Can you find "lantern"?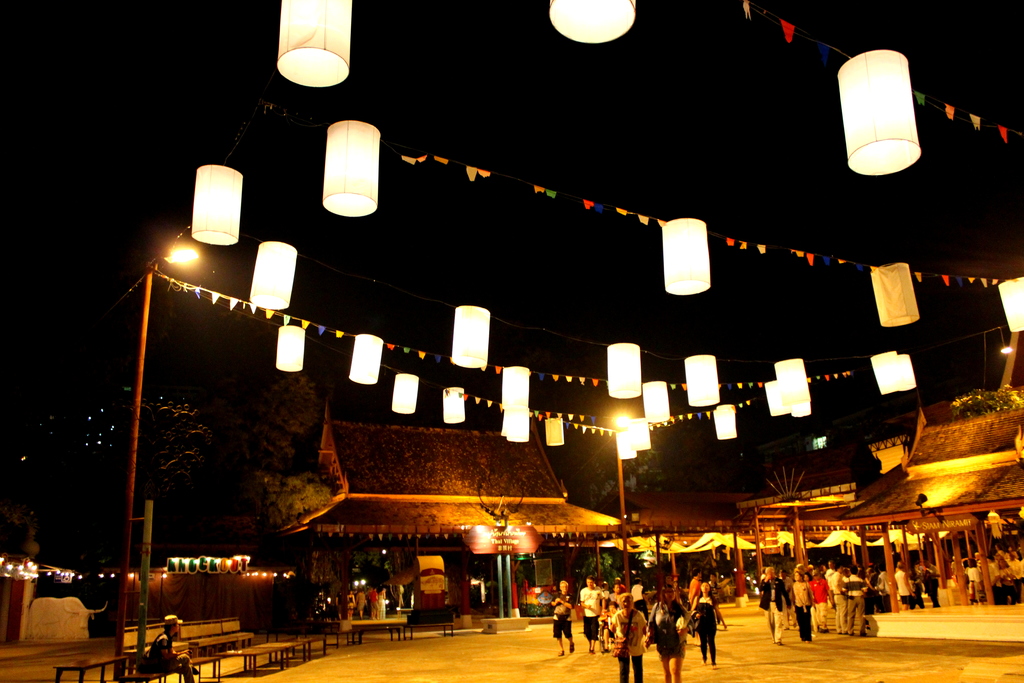
Yes, bounding box: (x1=715, y1=406, x2=737, y2=439).
